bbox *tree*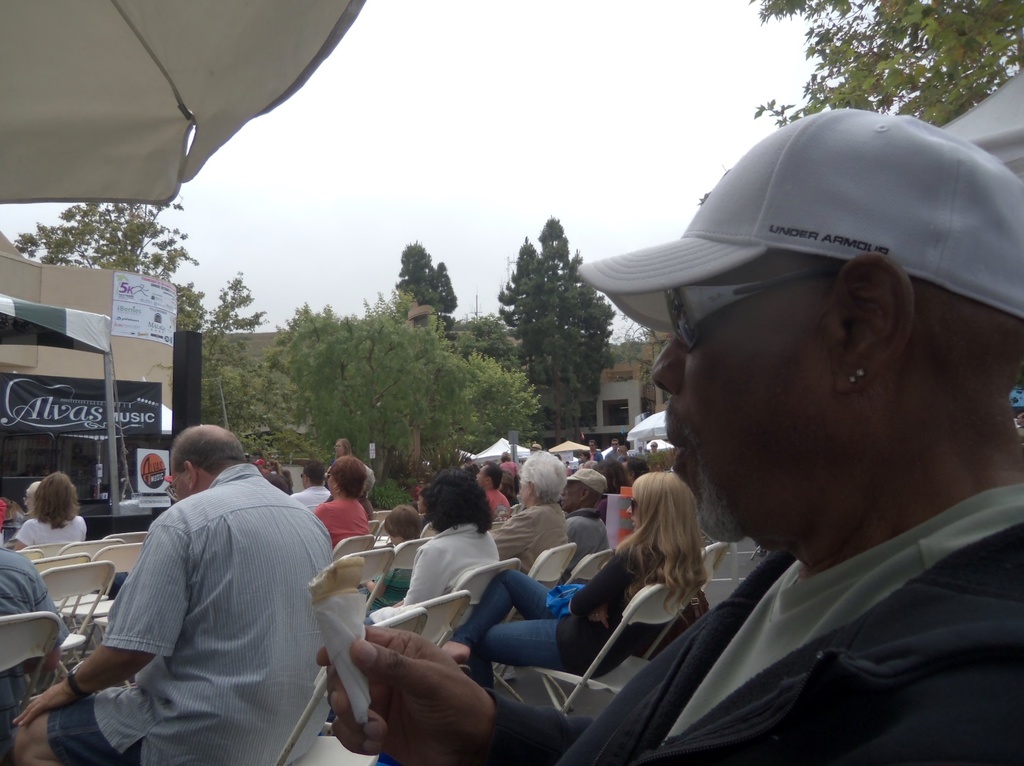
left=443, top=313, right=516, bottom=378
